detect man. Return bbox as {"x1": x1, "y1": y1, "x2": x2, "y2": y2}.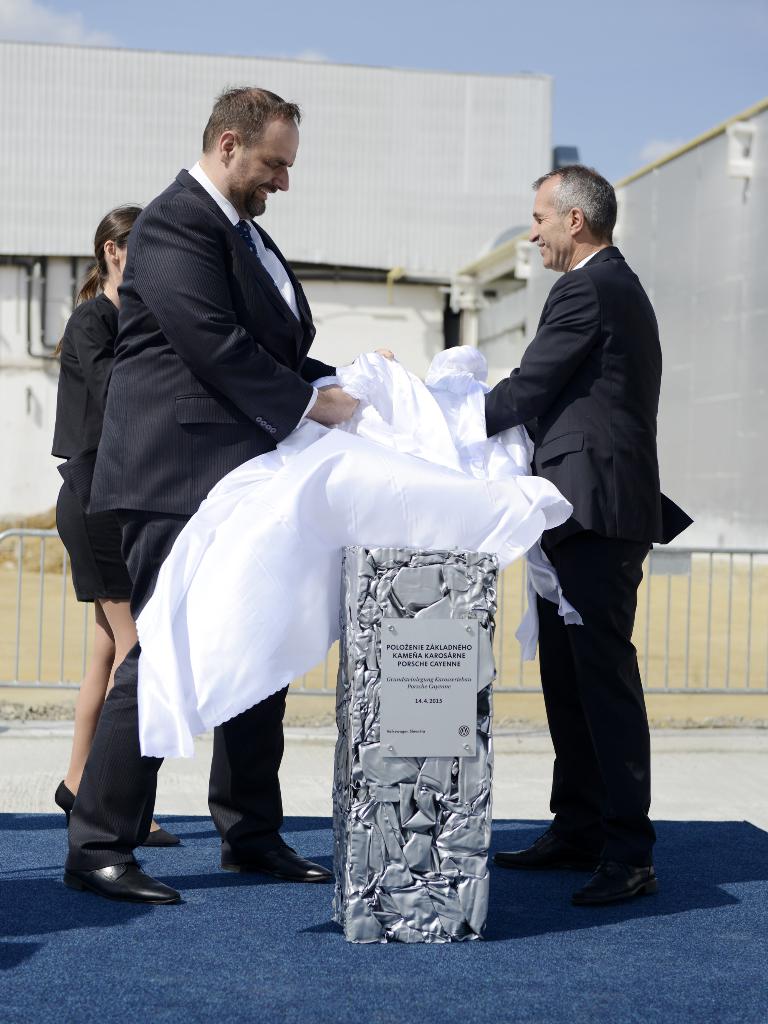
{"x1": 56, "y1": 84, "x2": 399, "y2": 917}.
